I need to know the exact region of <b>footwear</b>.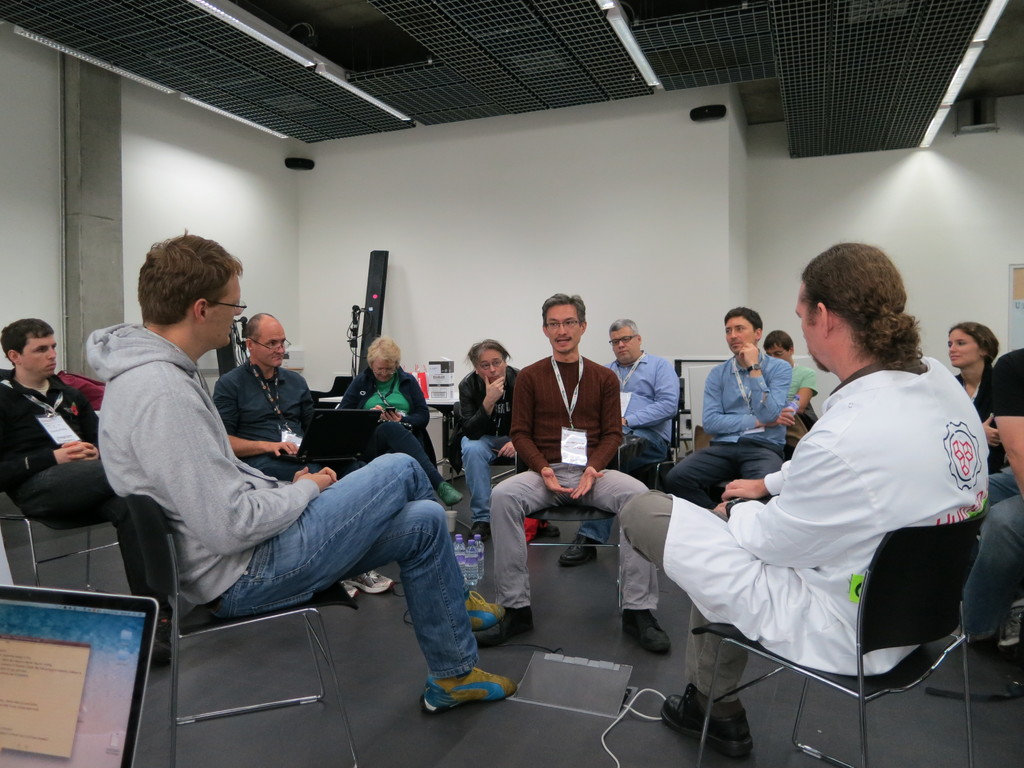
Region: BBox(613, 606, 675, 651).
